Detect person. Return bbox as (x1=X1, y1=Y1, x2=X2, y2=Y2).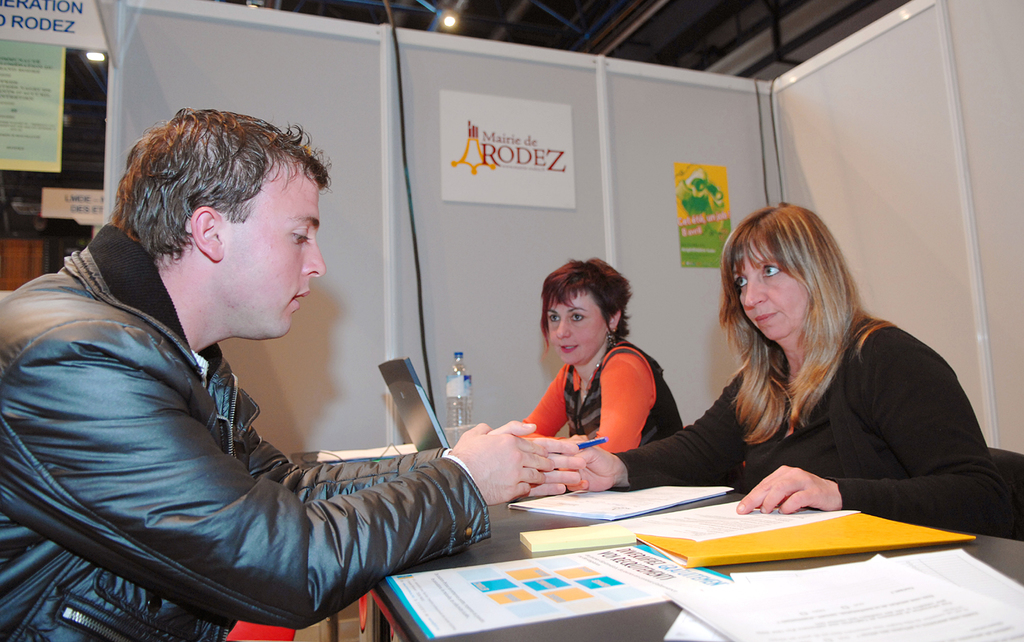
(x1=538, y1=198, x2=1002, y2=526).
